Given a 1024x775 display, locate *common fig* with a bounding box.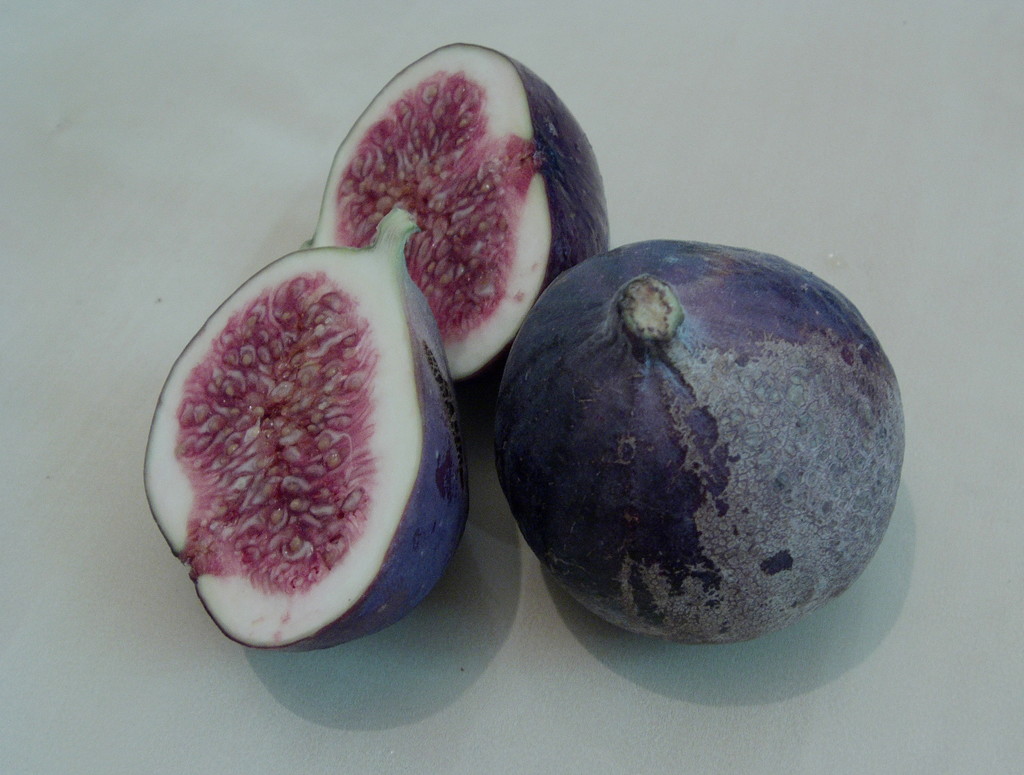
Located: l=144, t=208, r=474, b=654.
